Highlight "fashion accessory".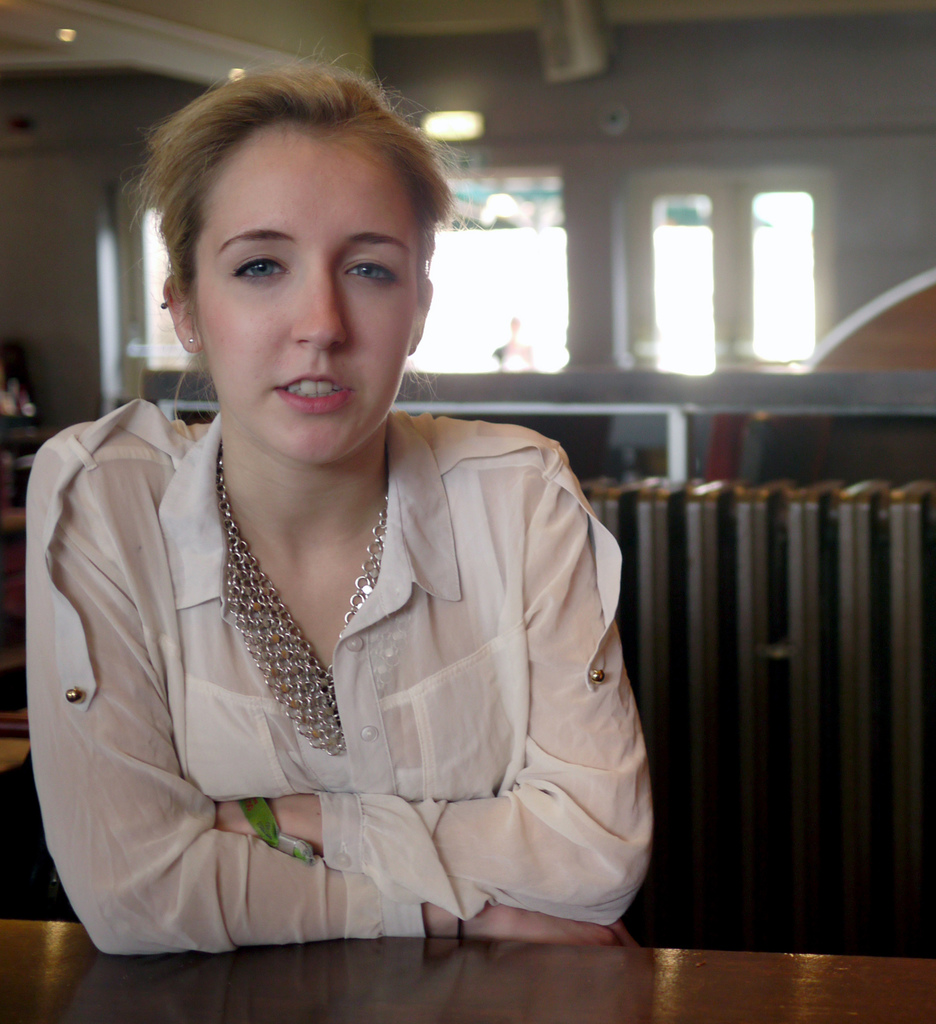
Highlighted region: select_region(213, 451, 389, 763).
